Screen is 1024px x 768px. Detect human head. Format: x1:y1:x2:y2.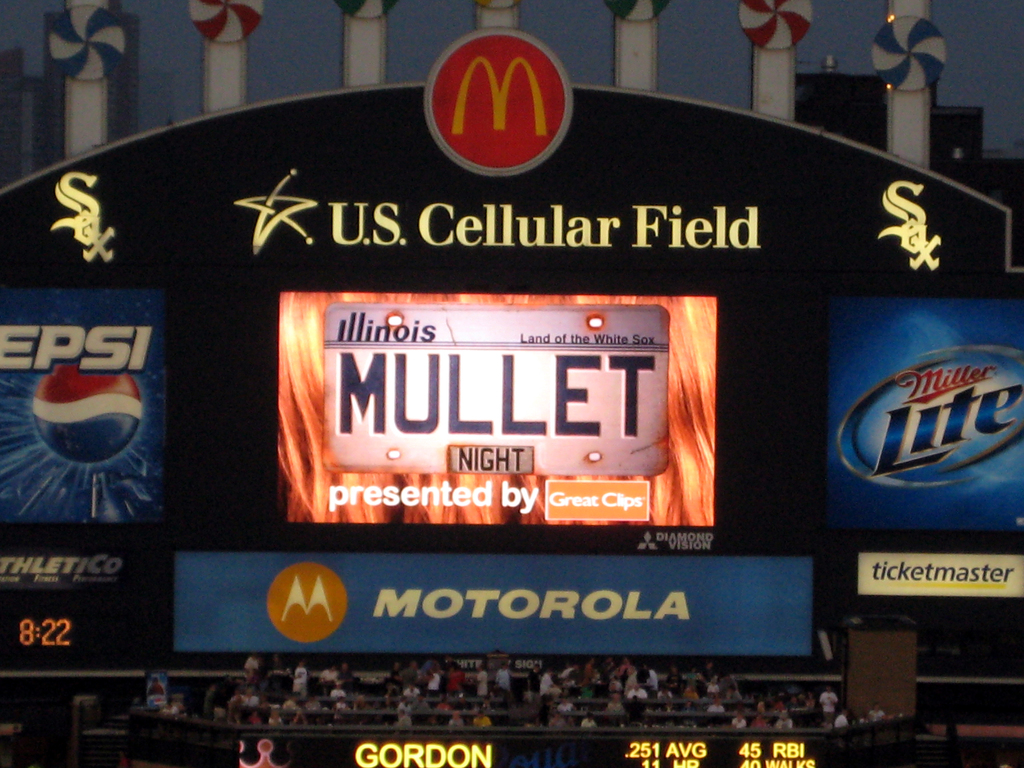
714:698:724:707.
